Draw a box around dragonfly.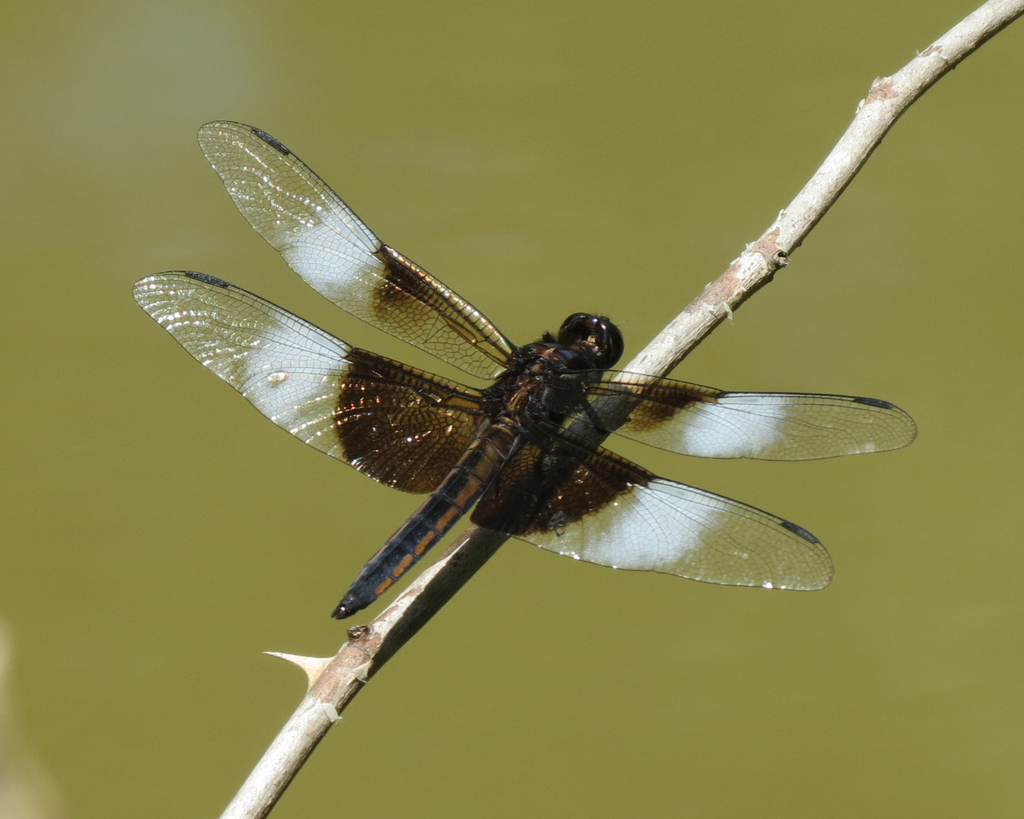
132/121/921/618.
